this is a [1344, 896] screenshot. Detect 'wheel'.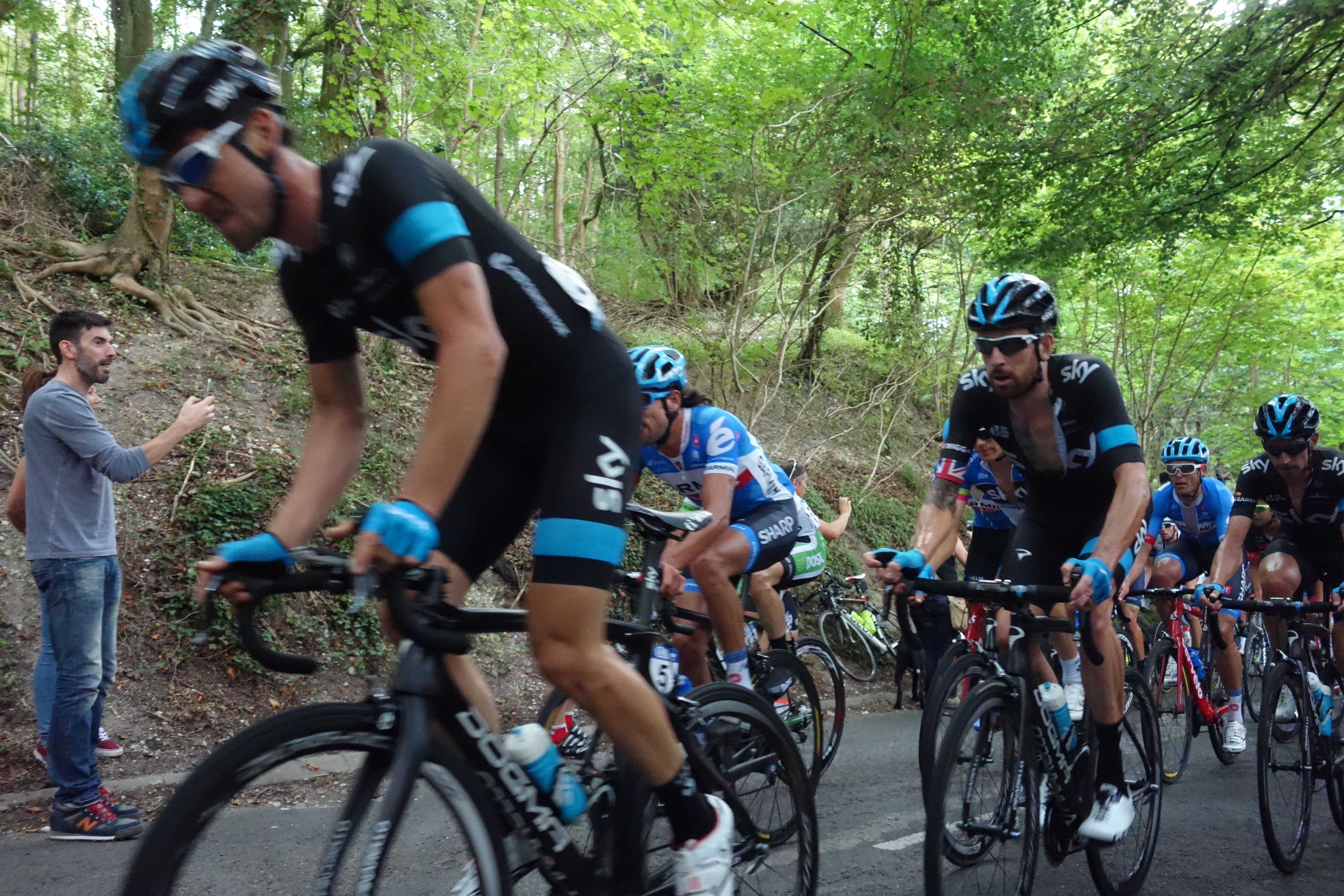
left=217, top=151, right=223, bottom=165.
